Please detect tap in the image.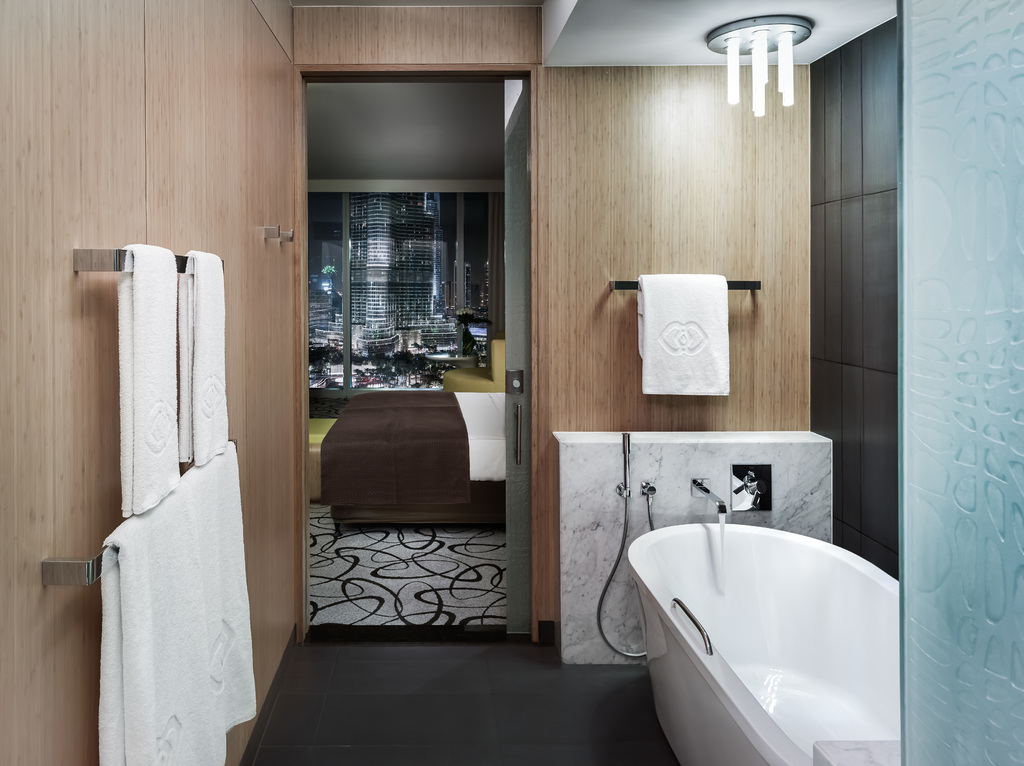
locate(691, 480, 731, 515).
